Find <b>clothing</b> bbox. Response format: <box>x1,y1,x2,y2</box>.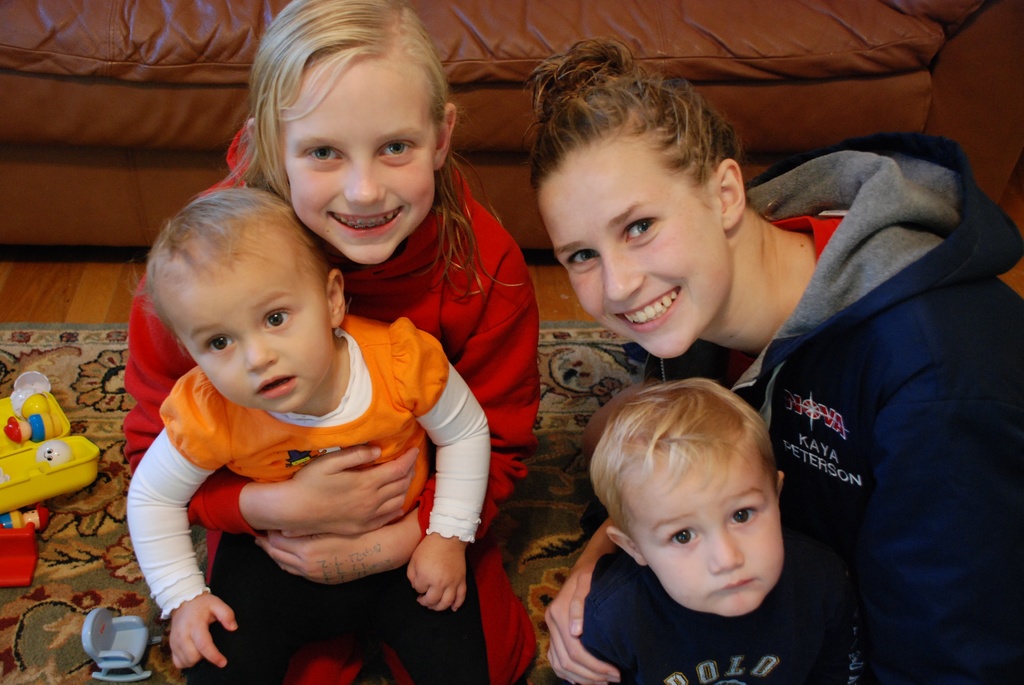
<box>117,169,521,552</box>.
